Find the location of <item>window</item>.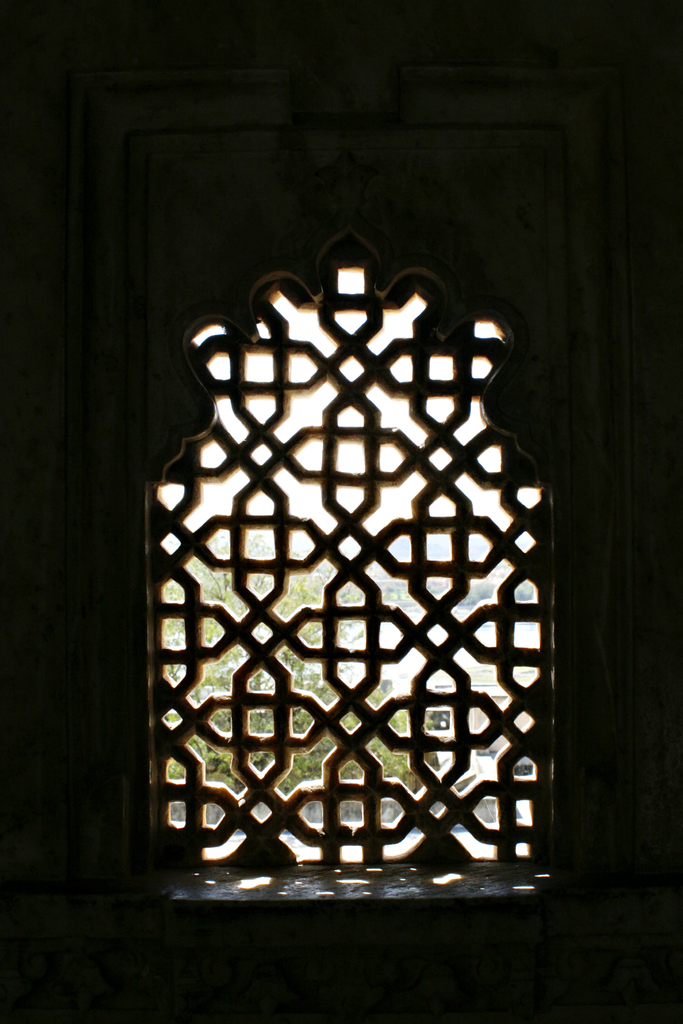
Location: (149,230,607,931).
